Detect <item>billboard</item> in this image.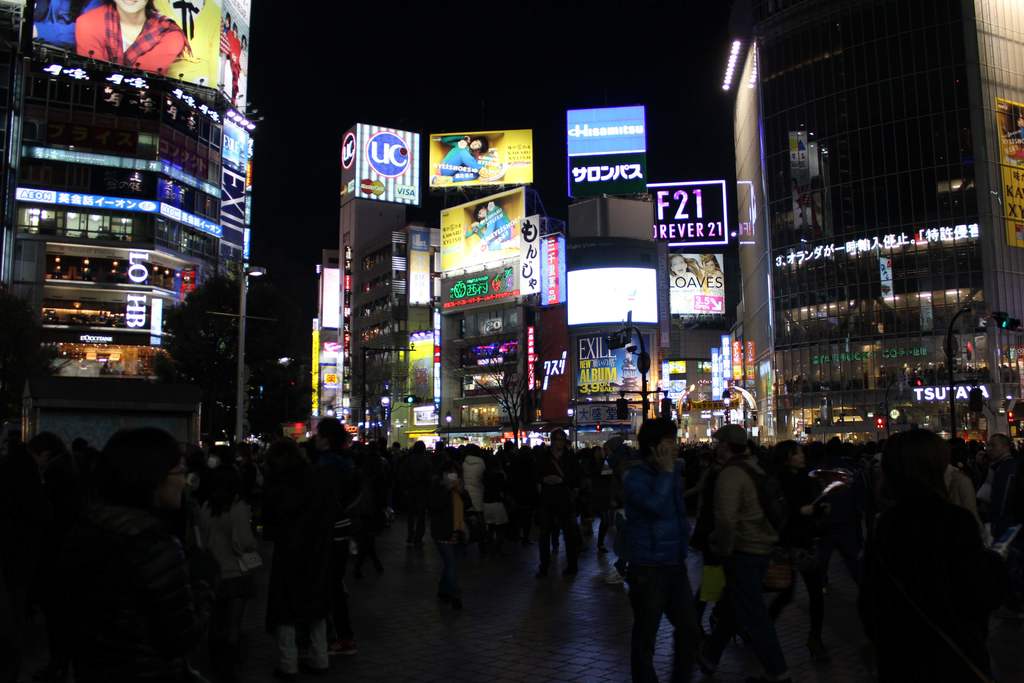
Detection: 666,255,723,319.
